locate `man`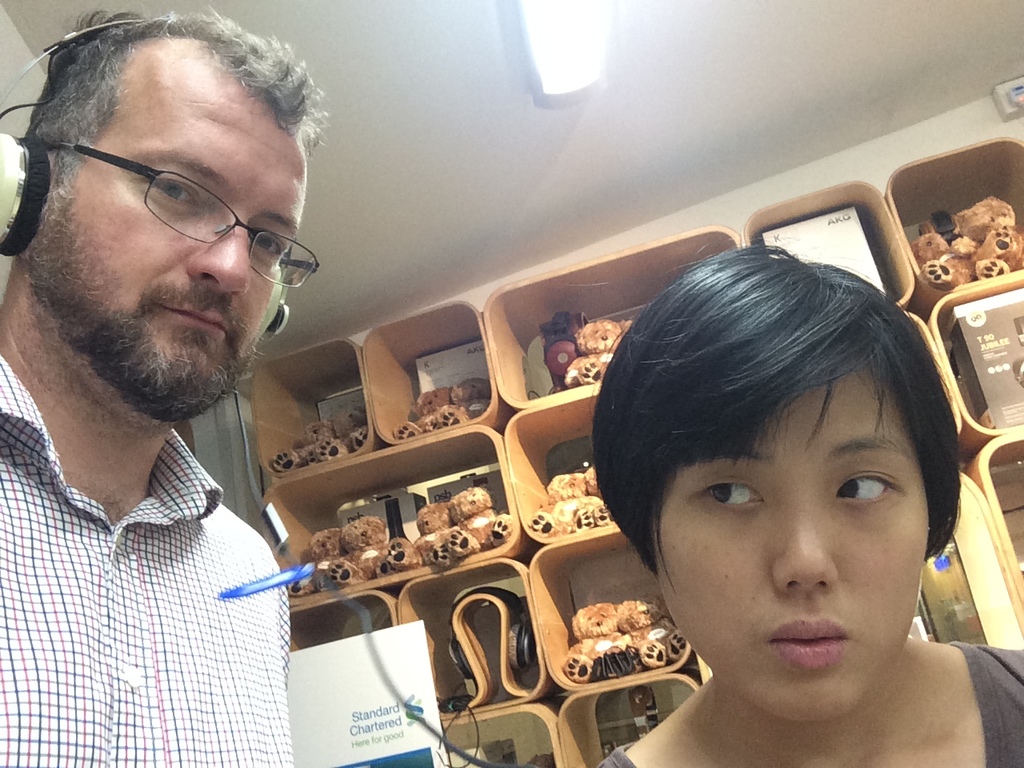
{"left": 2, "top": 83, "right": 325, "bottom": 756}
